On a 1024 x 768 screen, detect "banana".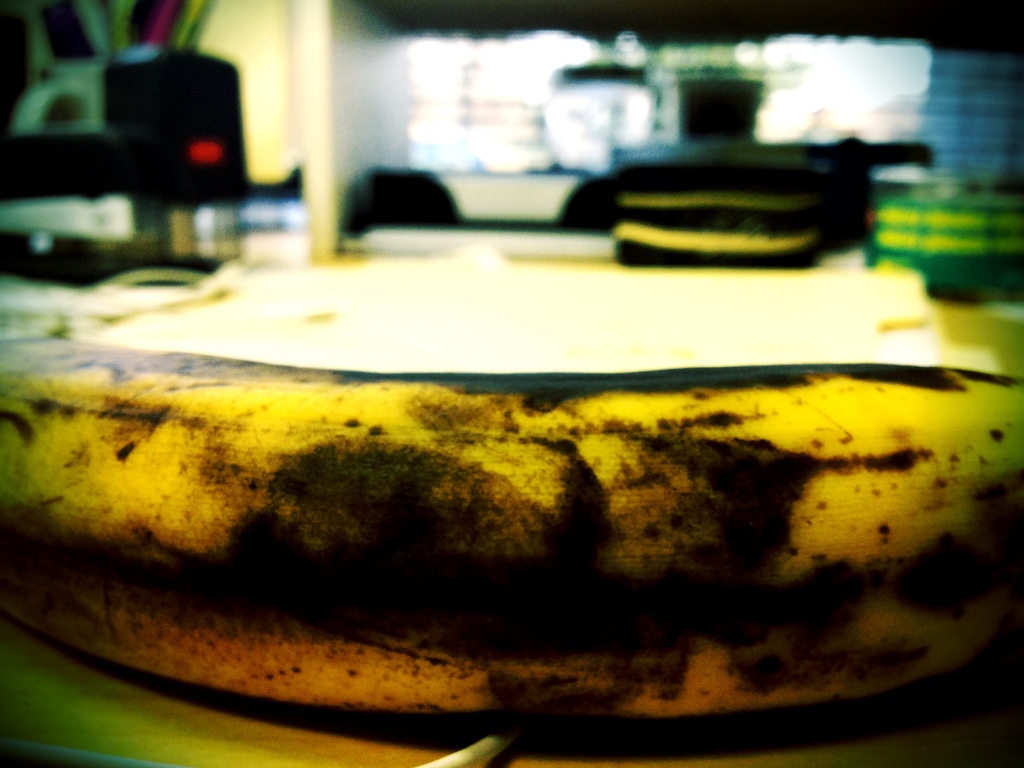
{"left": 1, "top": 324, "right": 1023, "bottom": 724}.
